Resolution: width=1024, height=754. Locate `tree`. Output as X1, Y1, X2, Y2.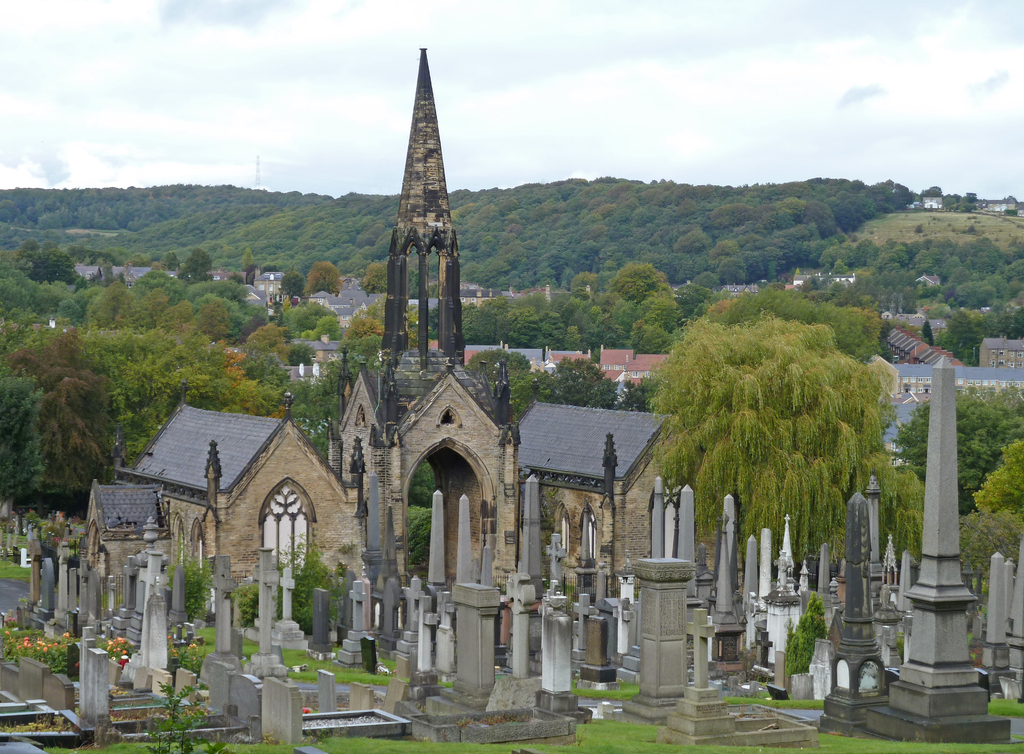
456, 289, 566, 353.
